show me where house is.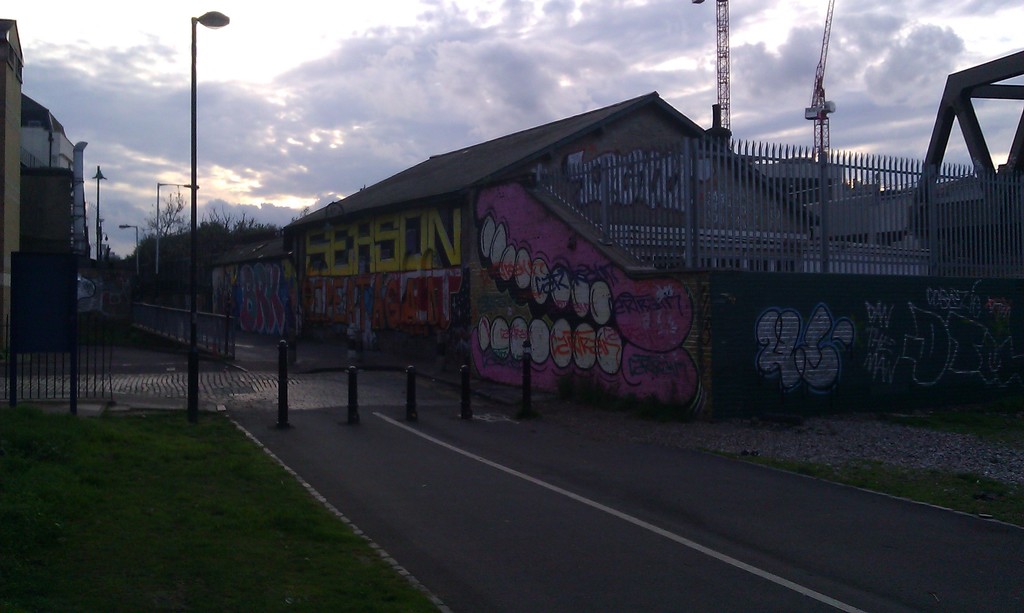
house is at (x1=236, y1=51, x2=975, y2=394).
